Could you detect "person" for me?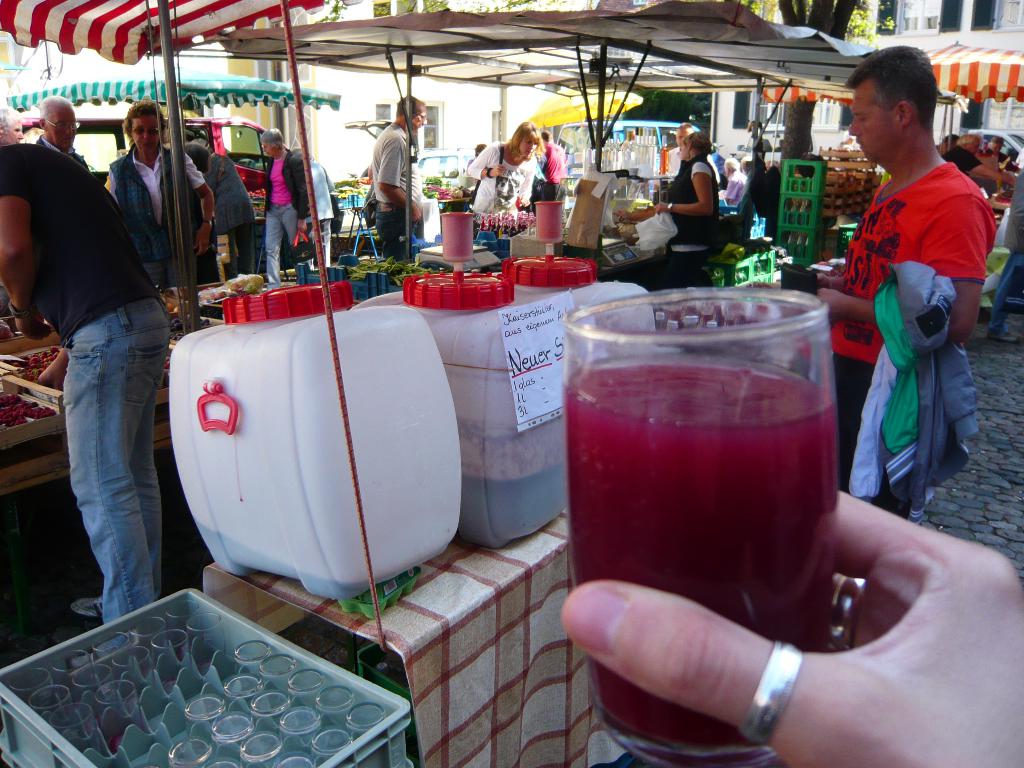
Detection result: [467,115,545,212].
